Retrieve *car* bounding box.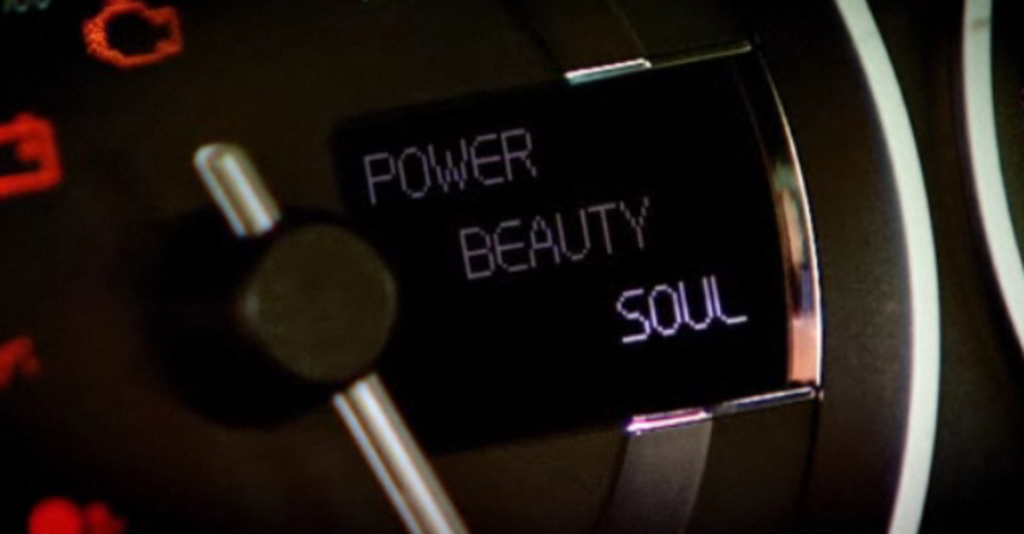
Bounding box: {"left": 0, "top": 0, "right": 1022, "bottom": 532}.
